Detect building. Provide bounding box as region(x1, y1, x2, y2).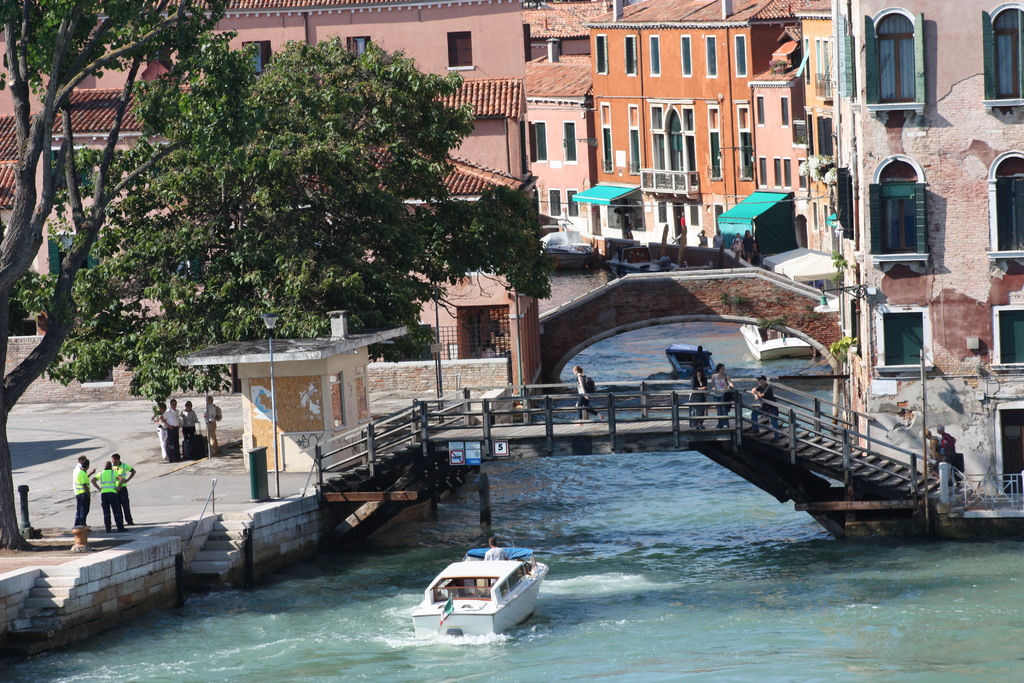
region(582, 1, 800, 231).
